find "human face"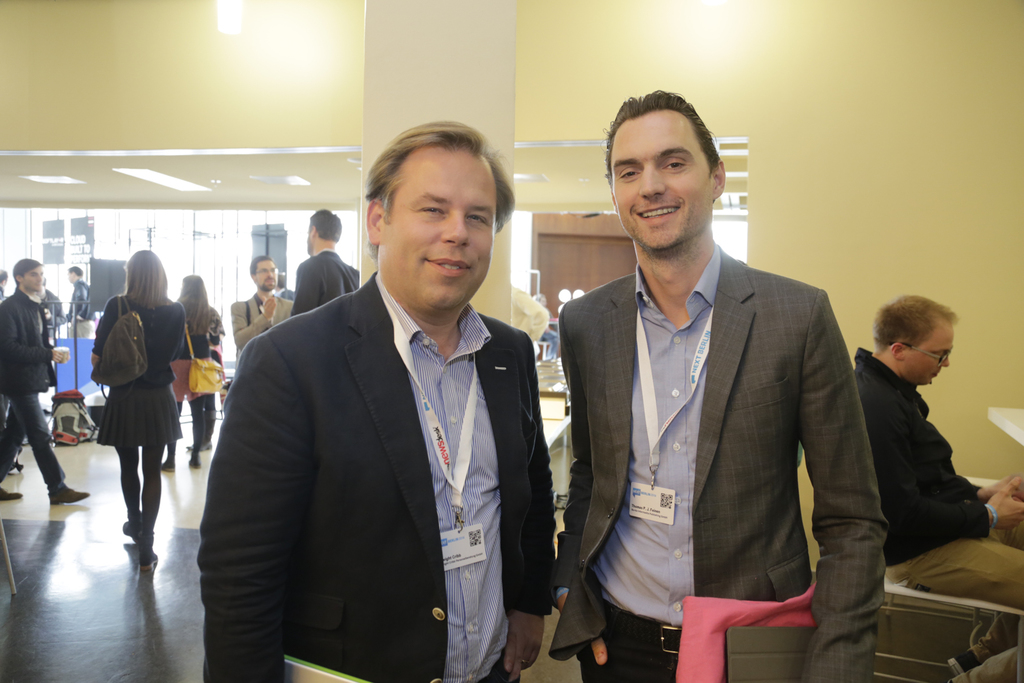
region(376, 147, 496, 309)
